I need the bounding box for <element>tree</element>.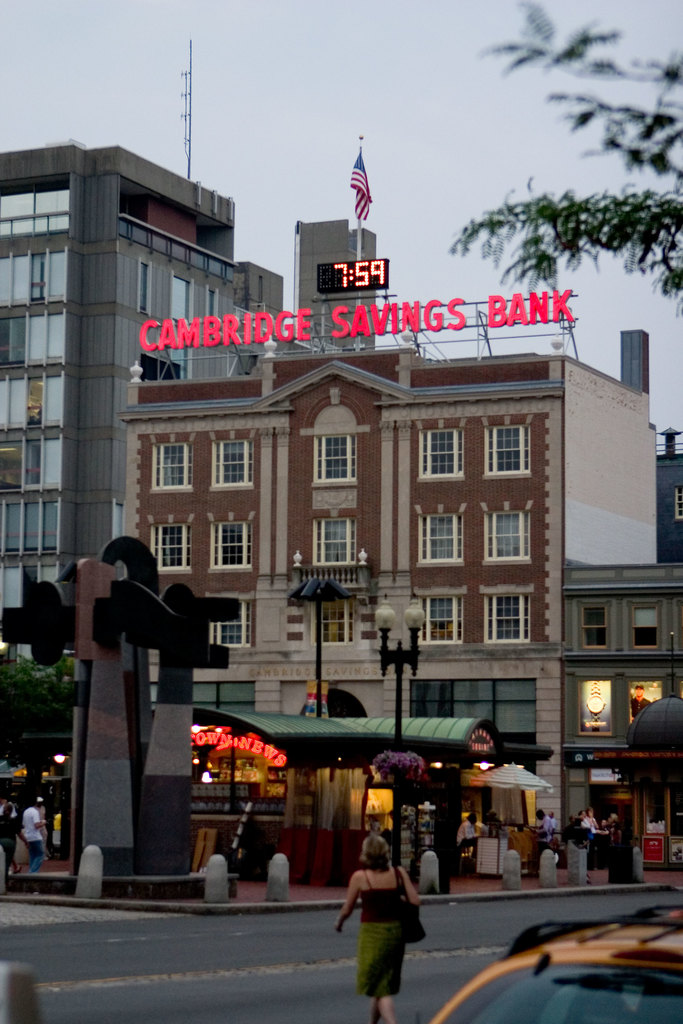
Here it is: {"x1": 439, "y1": 0, "x2": 682, "y2": 321}.
